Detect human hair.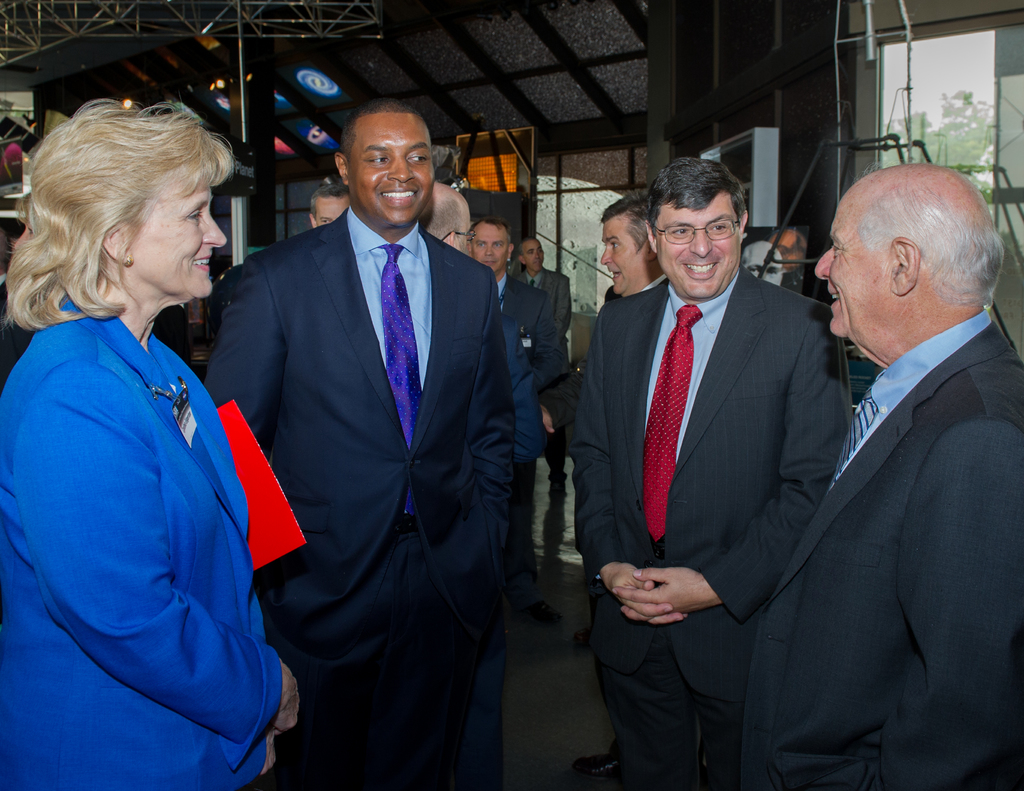
Detected at <region>595, 183, 669, 254</region>.
